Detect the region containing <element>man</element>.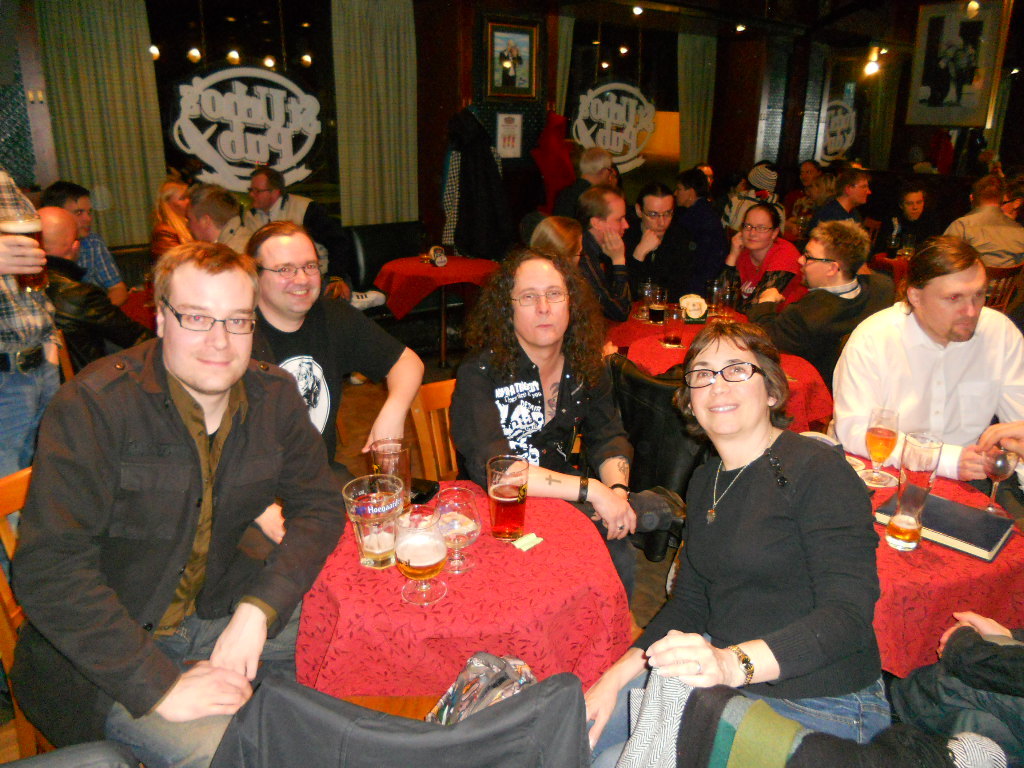
544/146/614/234.
